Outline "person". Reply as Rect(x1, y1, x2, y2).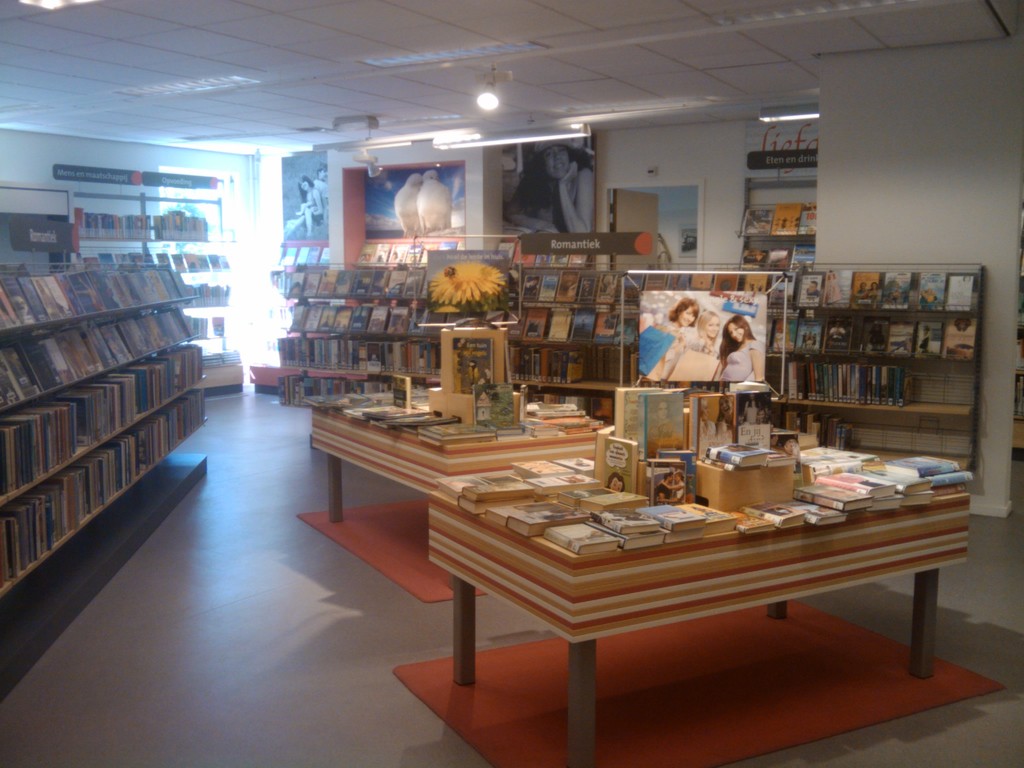
Rect(858, 281, 867, 293).
